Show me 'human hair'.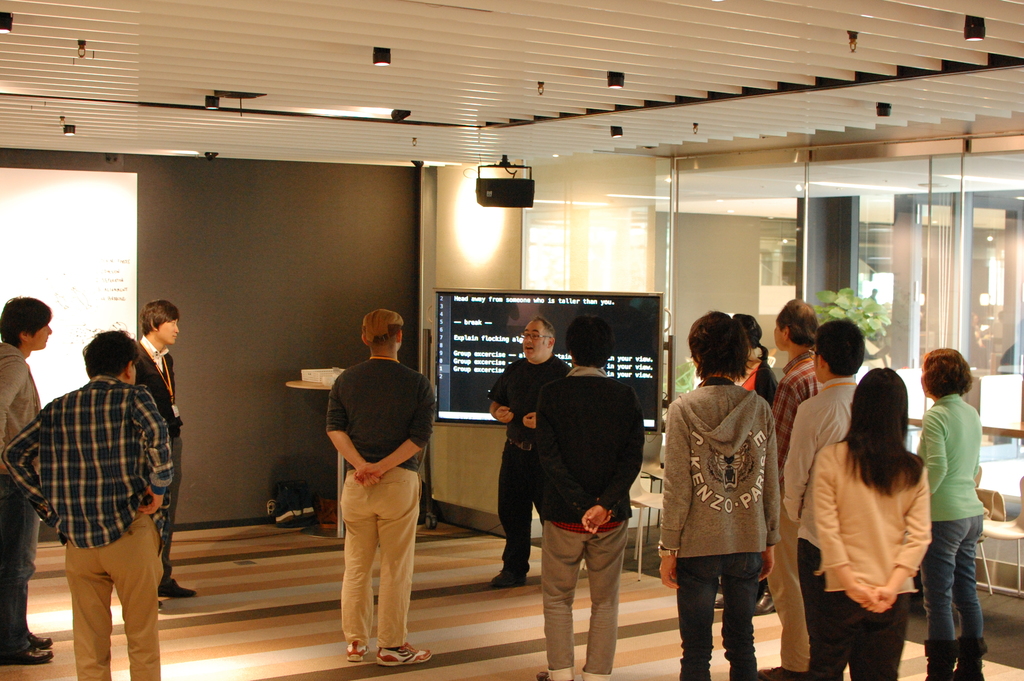
'human hair' is here: 81:325:141:378.
